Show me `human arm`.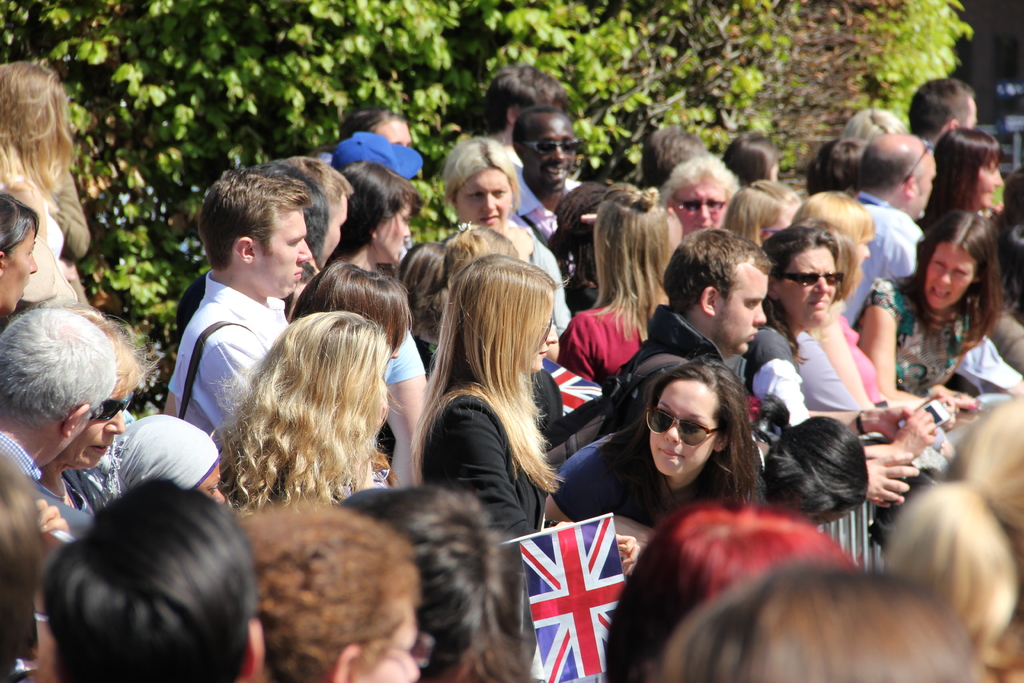
`human arm` is here: 196,321,268,432.
